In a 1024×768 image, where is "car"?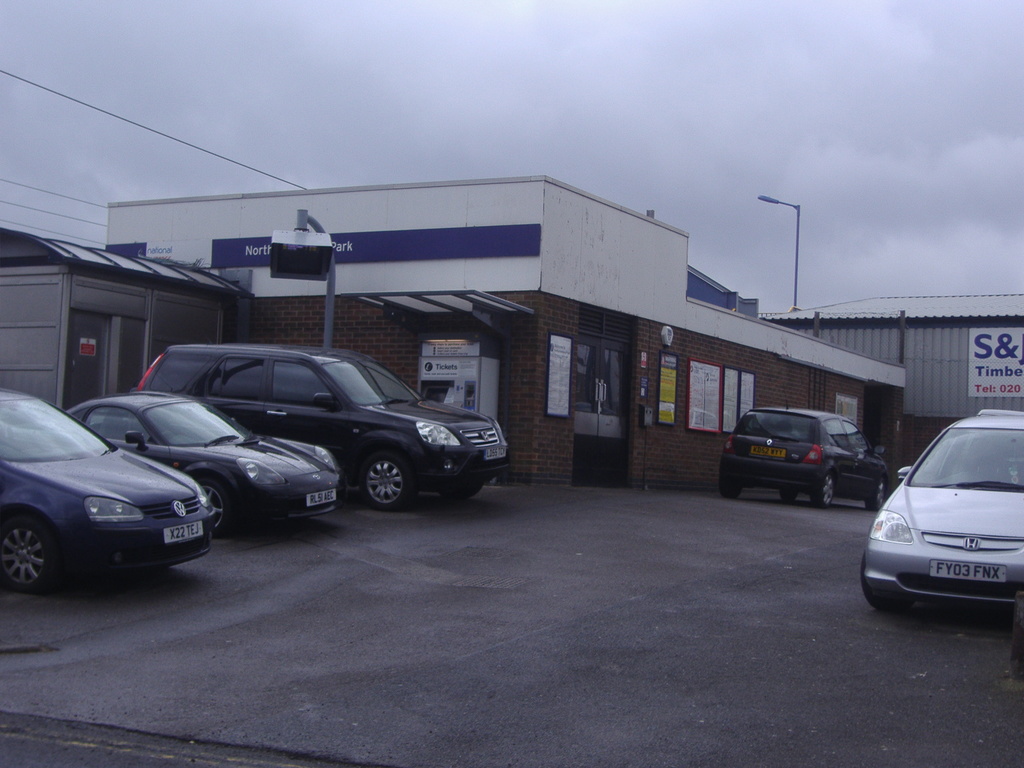
(127, 343, 515, 509).
